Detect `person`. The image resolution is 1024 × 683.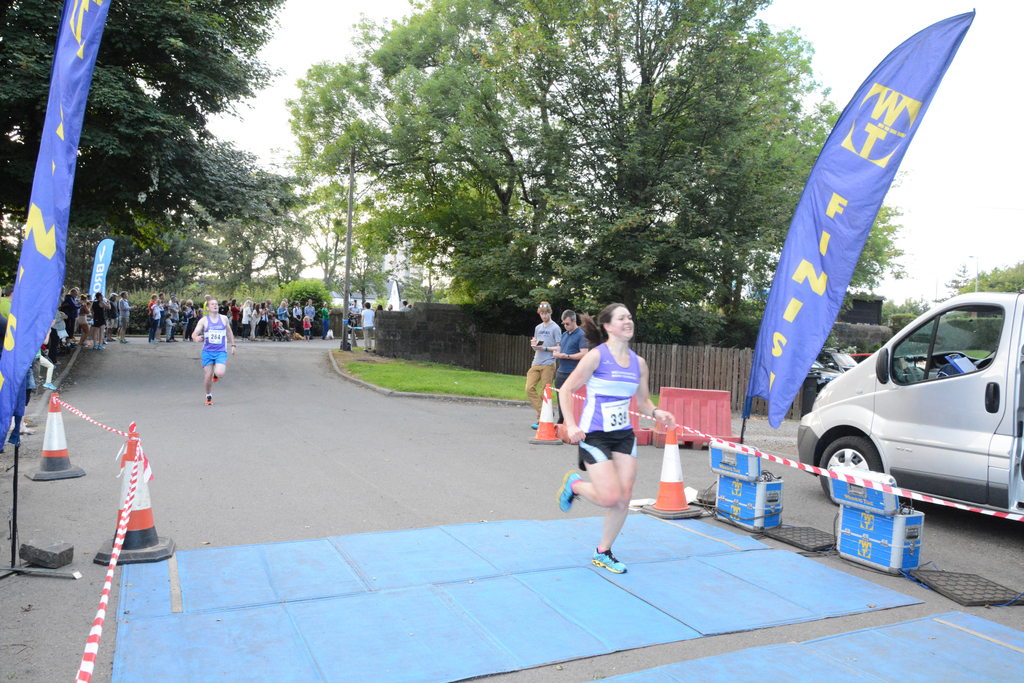
left=319, top=300, right=331, bottom=336.
